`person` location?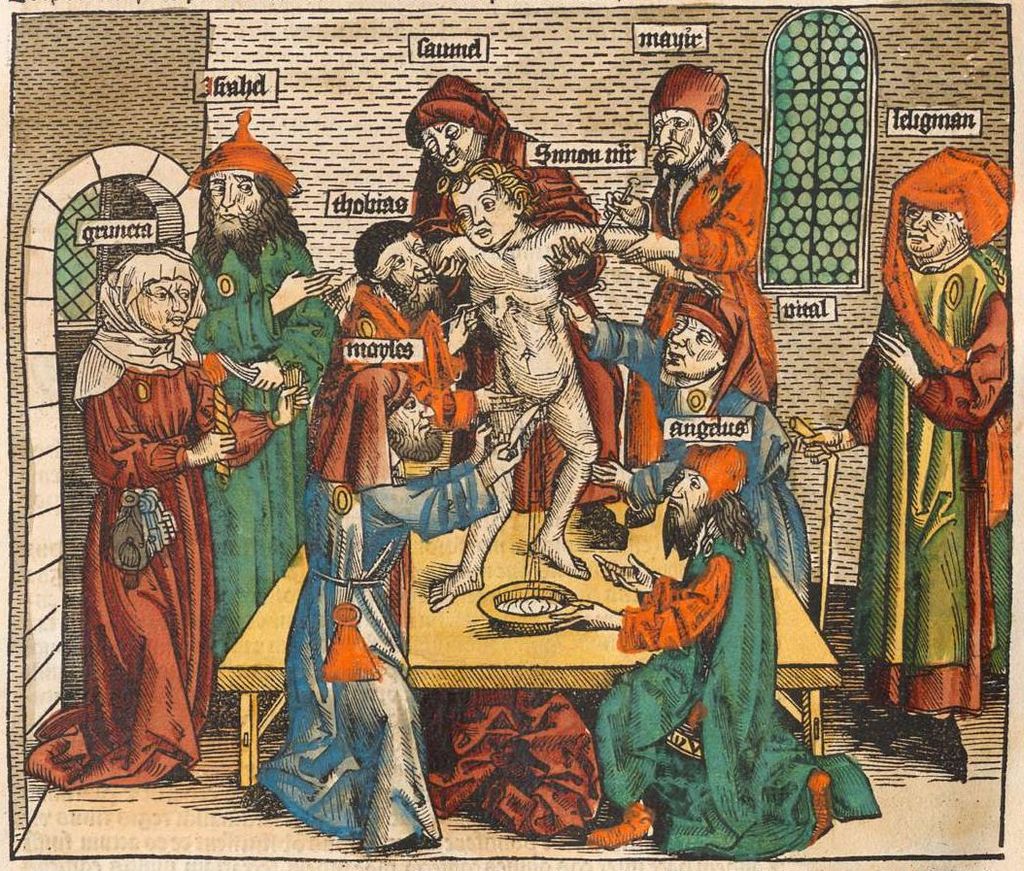
(402, 68, 611, 519)
